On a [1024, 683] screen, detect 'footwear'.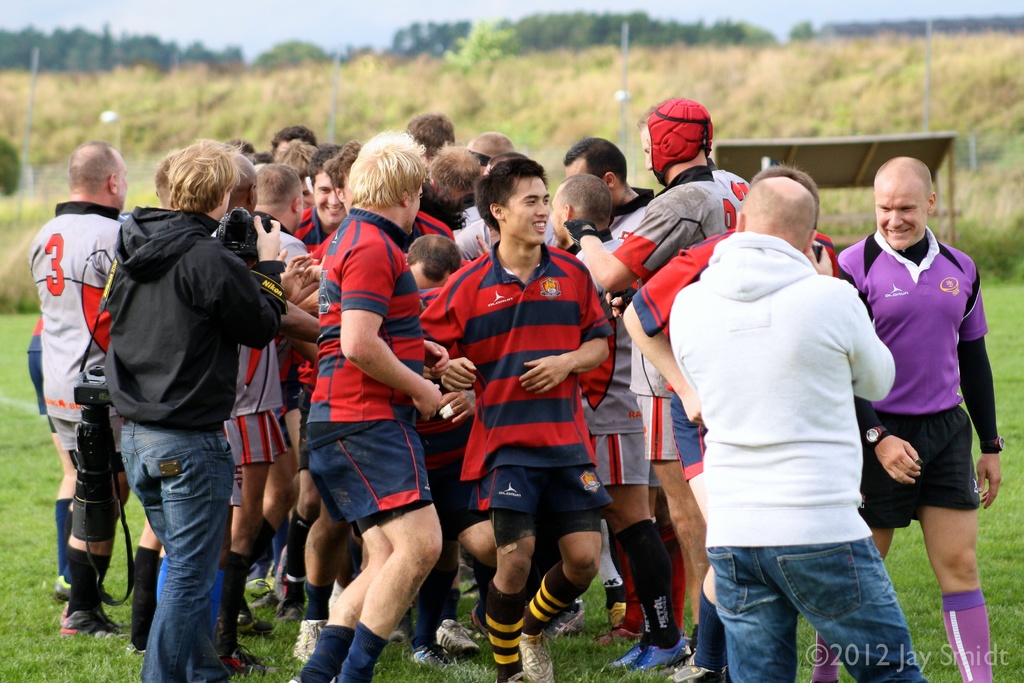
(54, 575, 113, 600).
